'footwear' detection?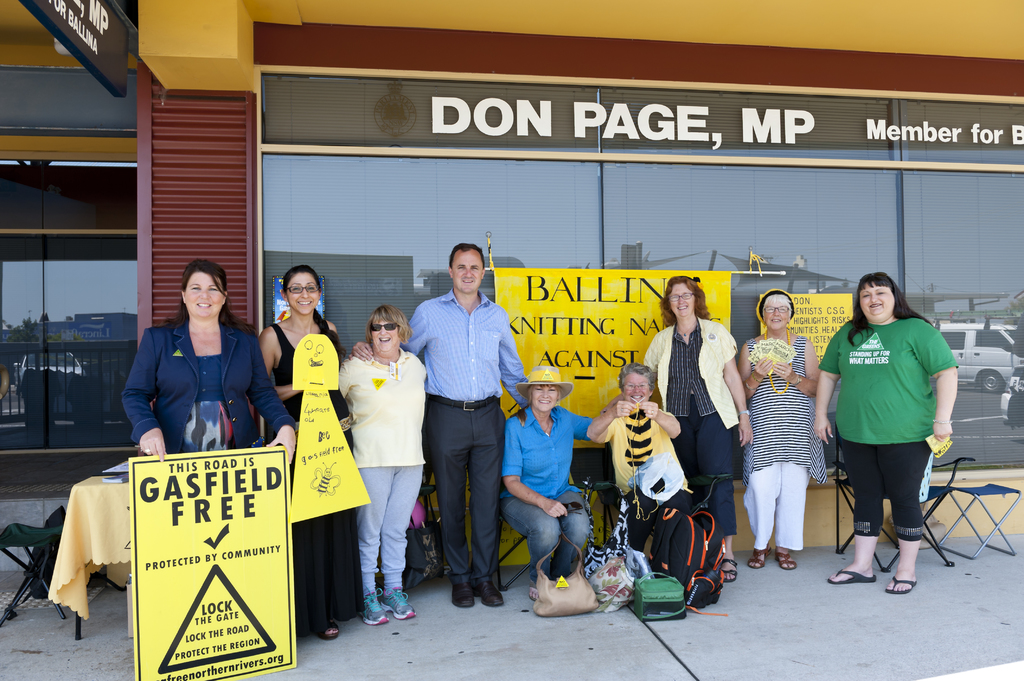
bbox=(361, 590, 387, 625)
